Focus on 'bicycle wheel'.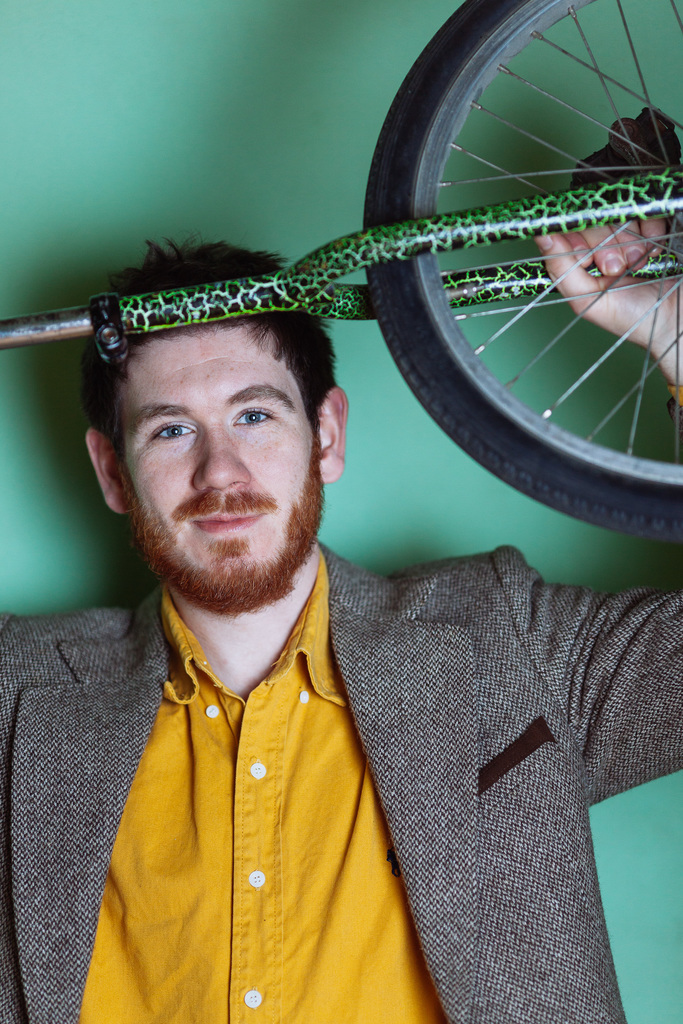
Focused at (361, 0, 682, 545).
